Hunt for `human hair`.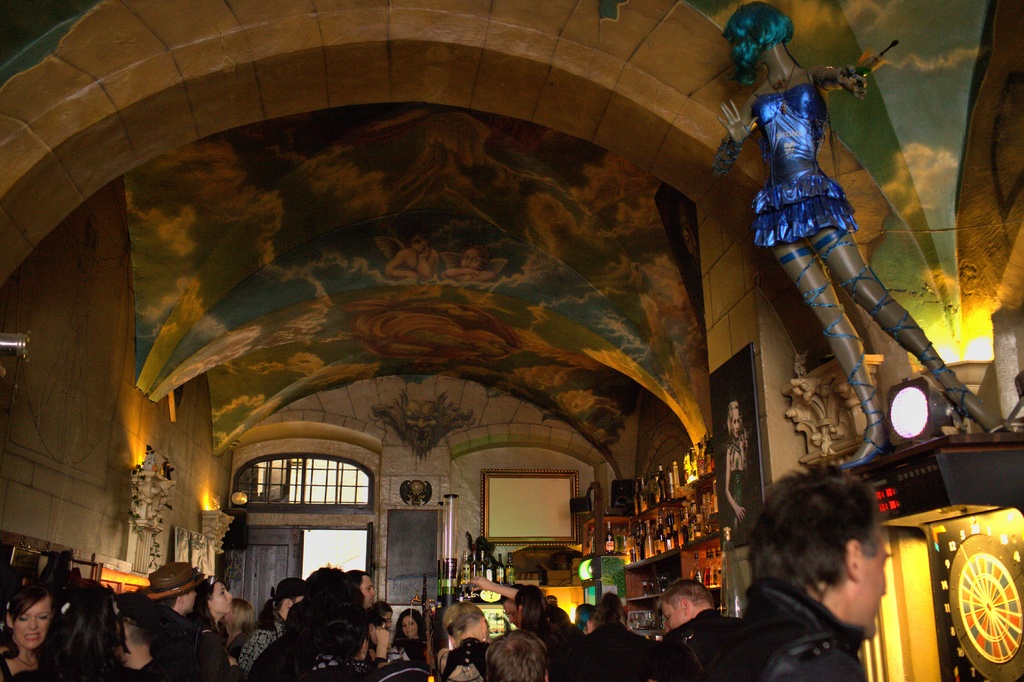
Hunted down at crop(596, 589, 627, 627).
